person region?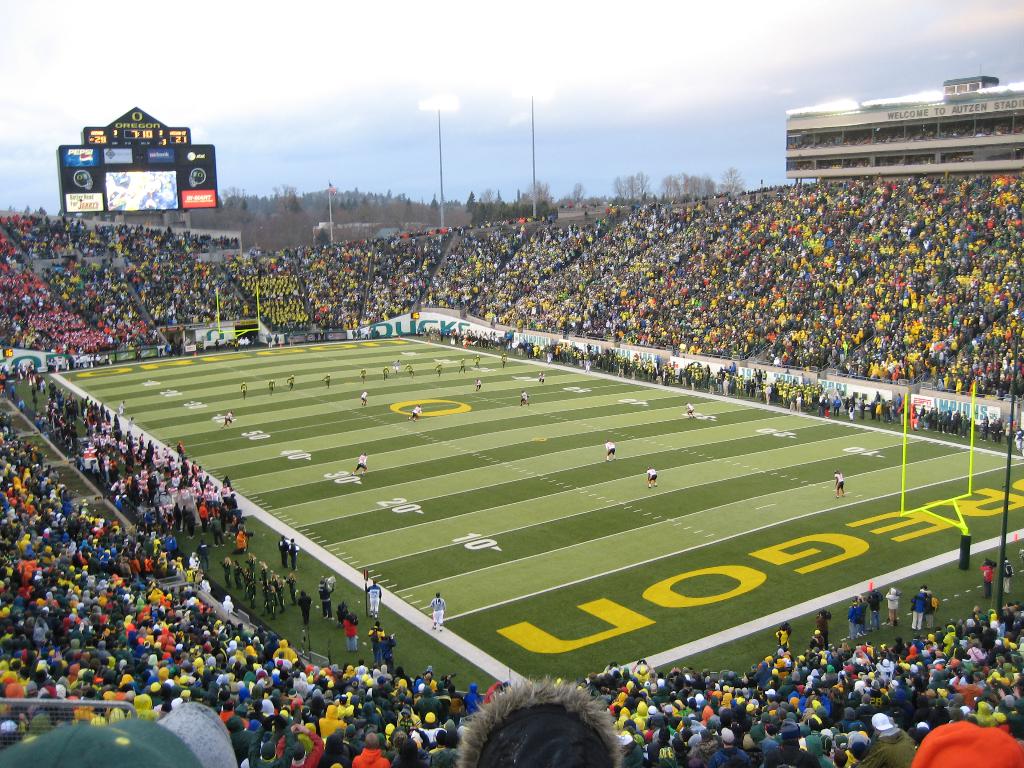
detection(220, 409, 232, 429)
